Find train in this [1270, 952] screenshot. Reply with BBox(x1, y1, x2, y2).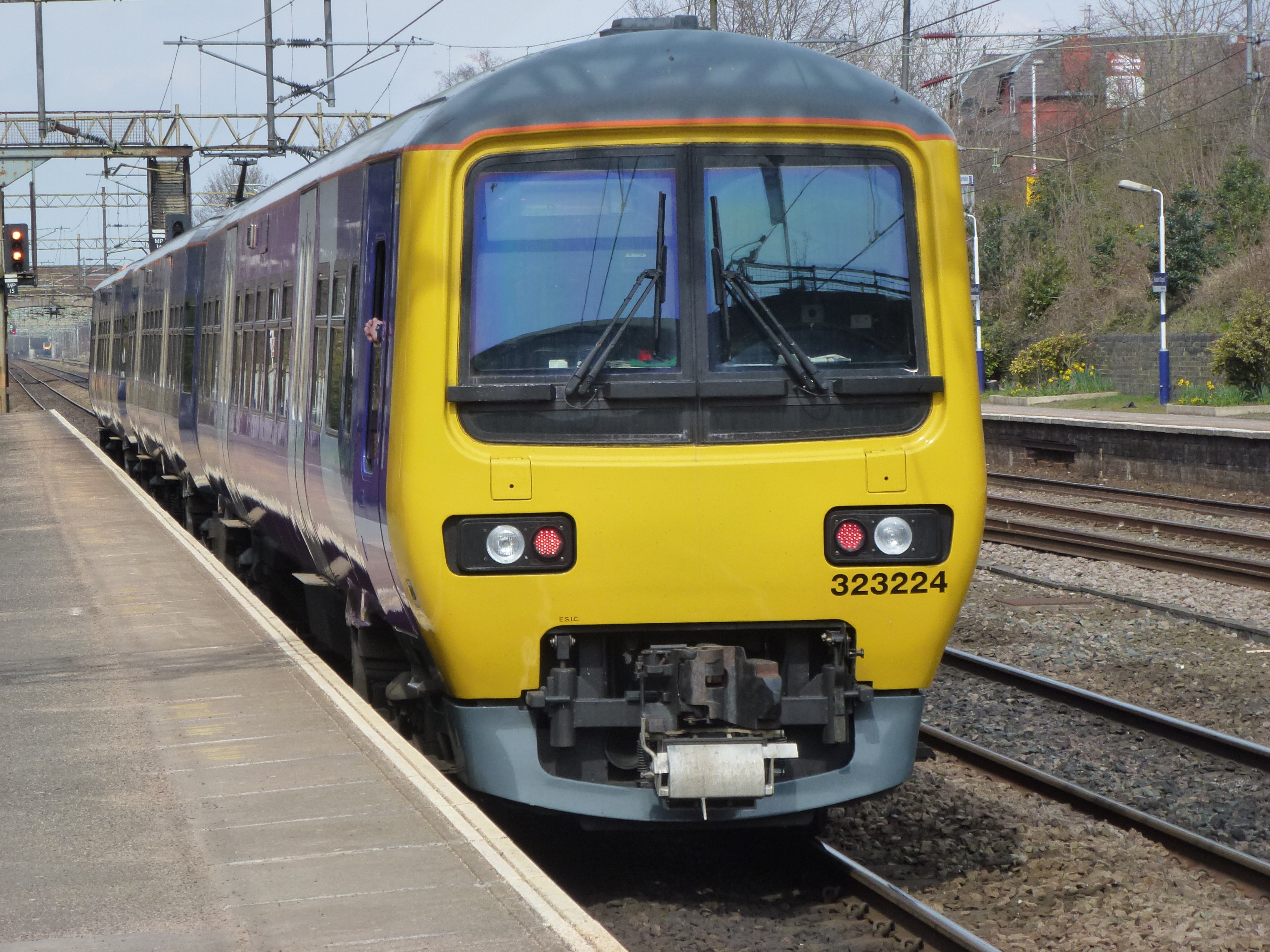
BBox(26, 4, 293, 241).
